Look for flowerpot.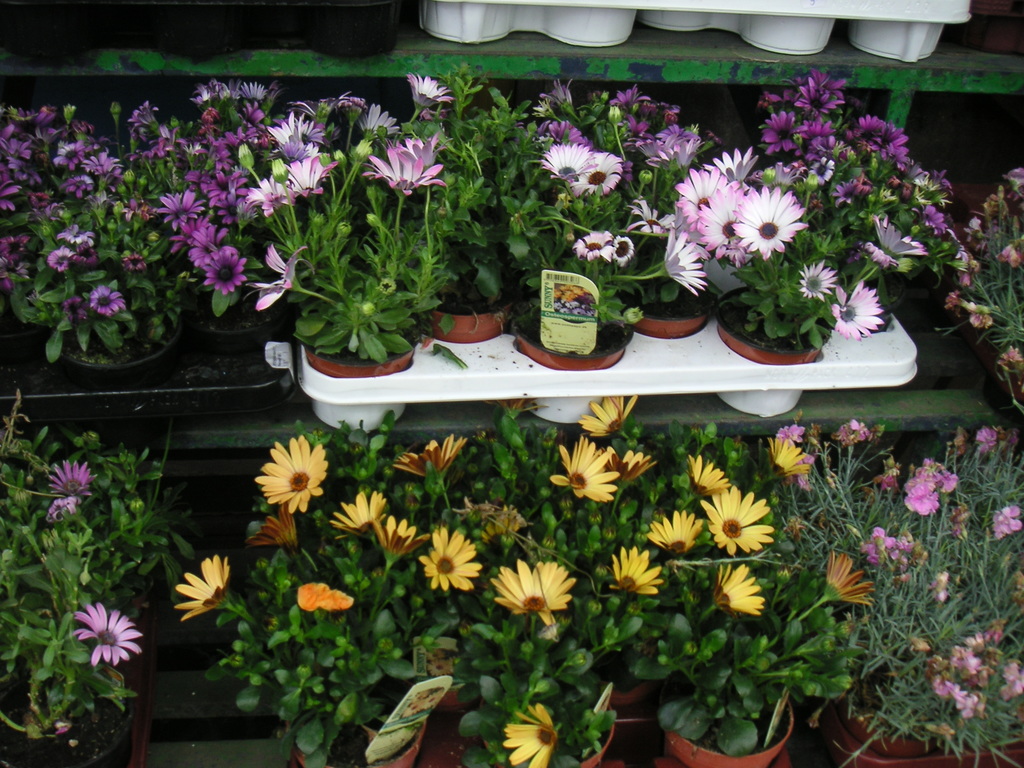
Found: region(626, 284, 714, 337).
